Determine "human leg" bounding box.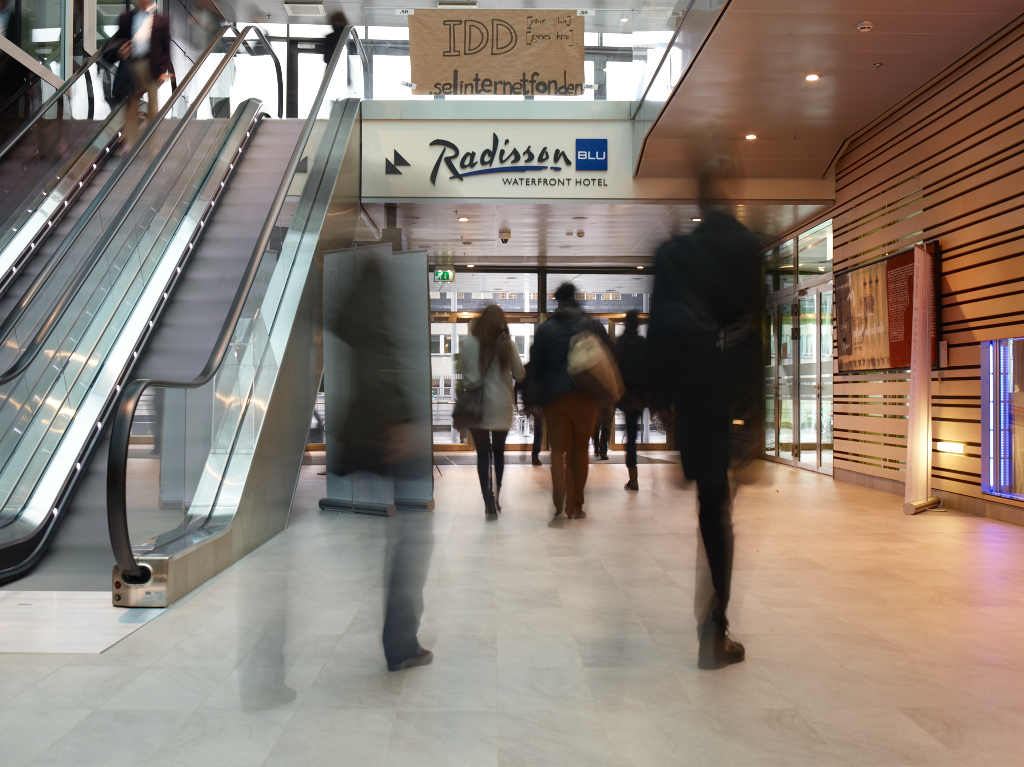
Determined: box=[691, 472, 746, 679].
